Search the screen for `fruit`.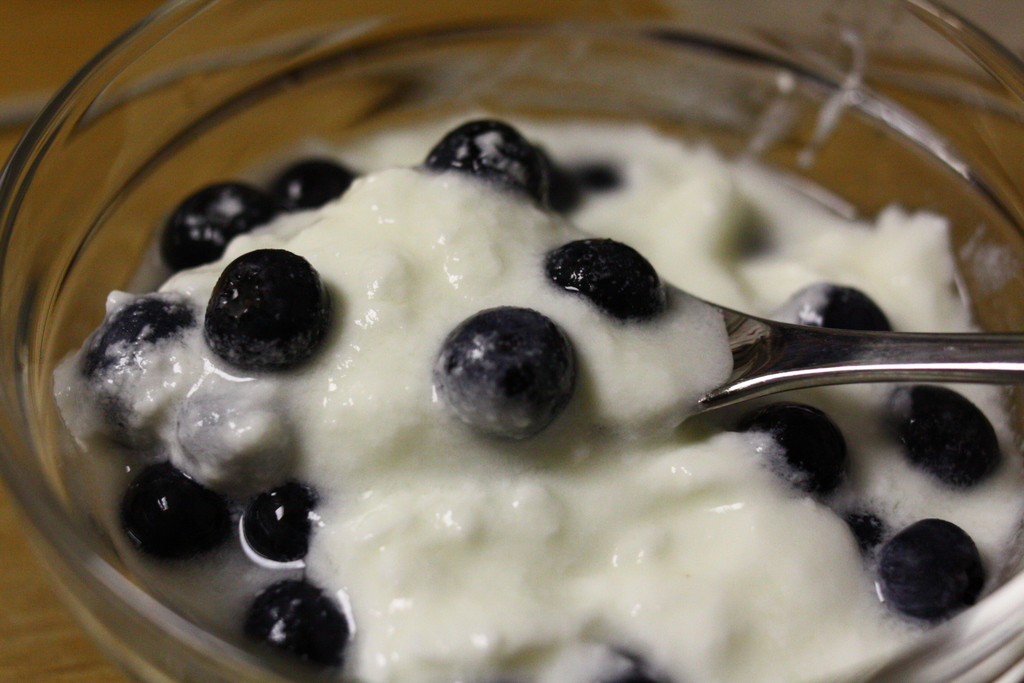
Found at [727, 398, 845, 504].
